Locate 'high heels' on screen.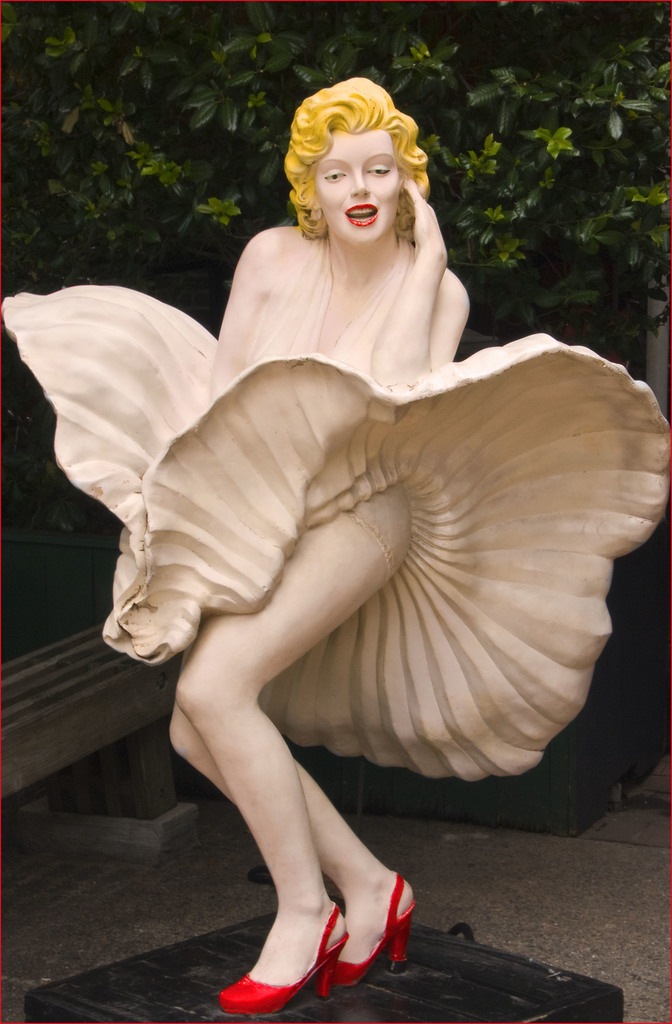
On screen at bbox=(204, 890, 408, 1004).
